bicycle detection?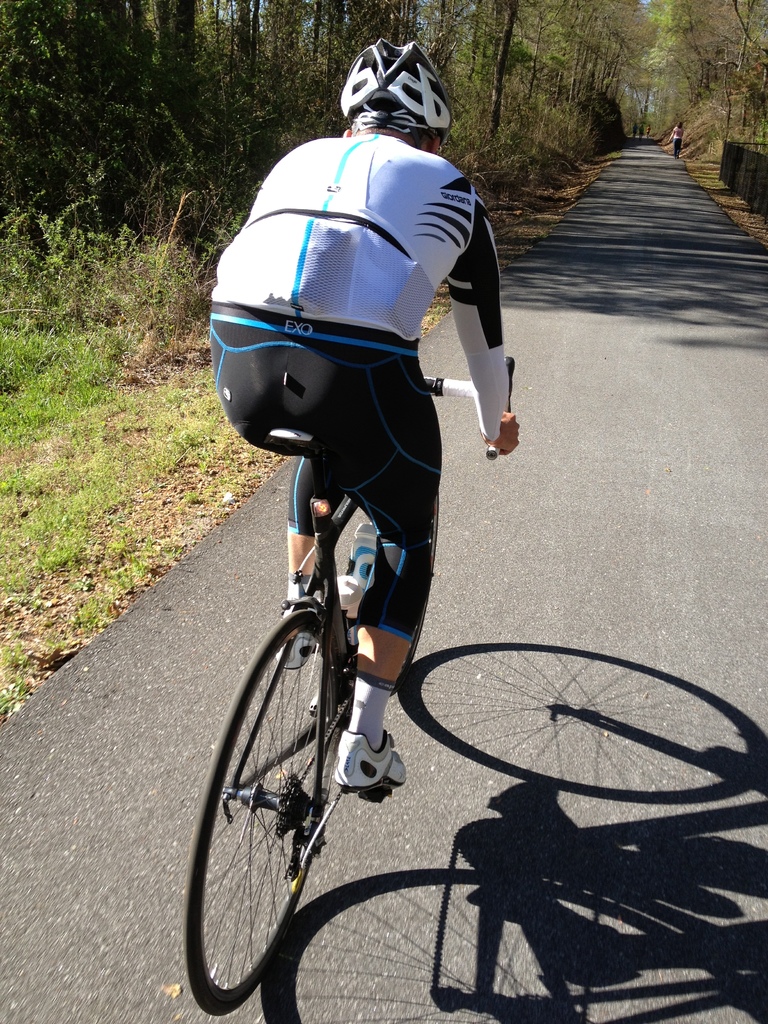
<box>190,296,499,999</box>
